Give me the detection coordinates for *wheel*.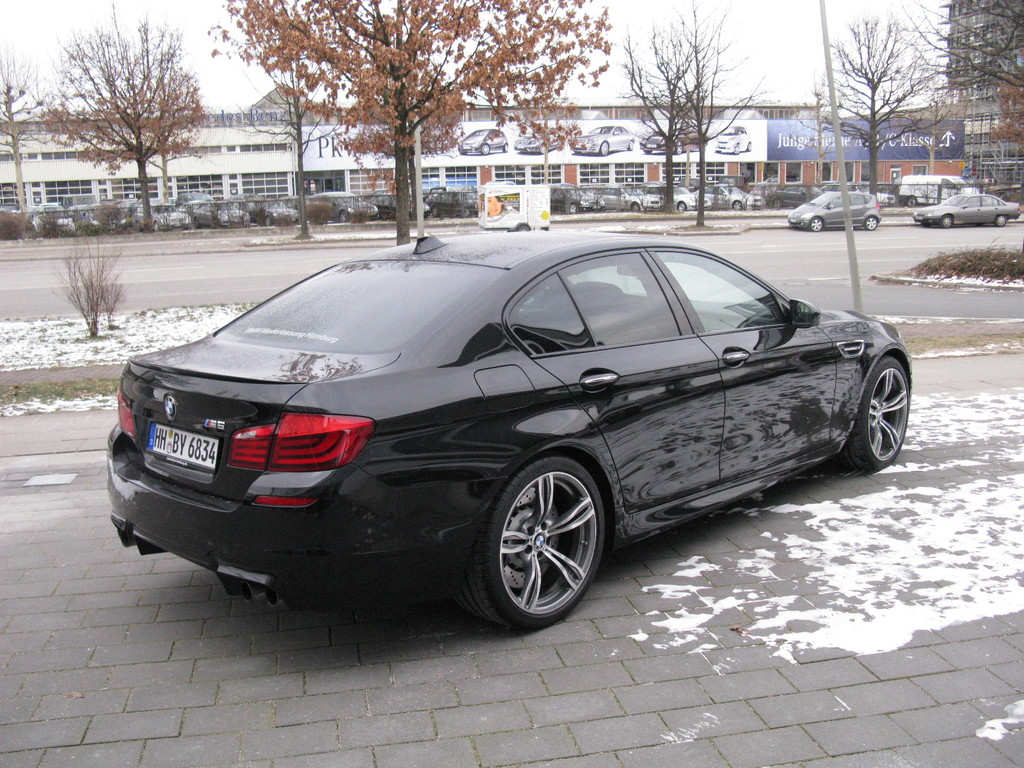
337,211,348,220.
